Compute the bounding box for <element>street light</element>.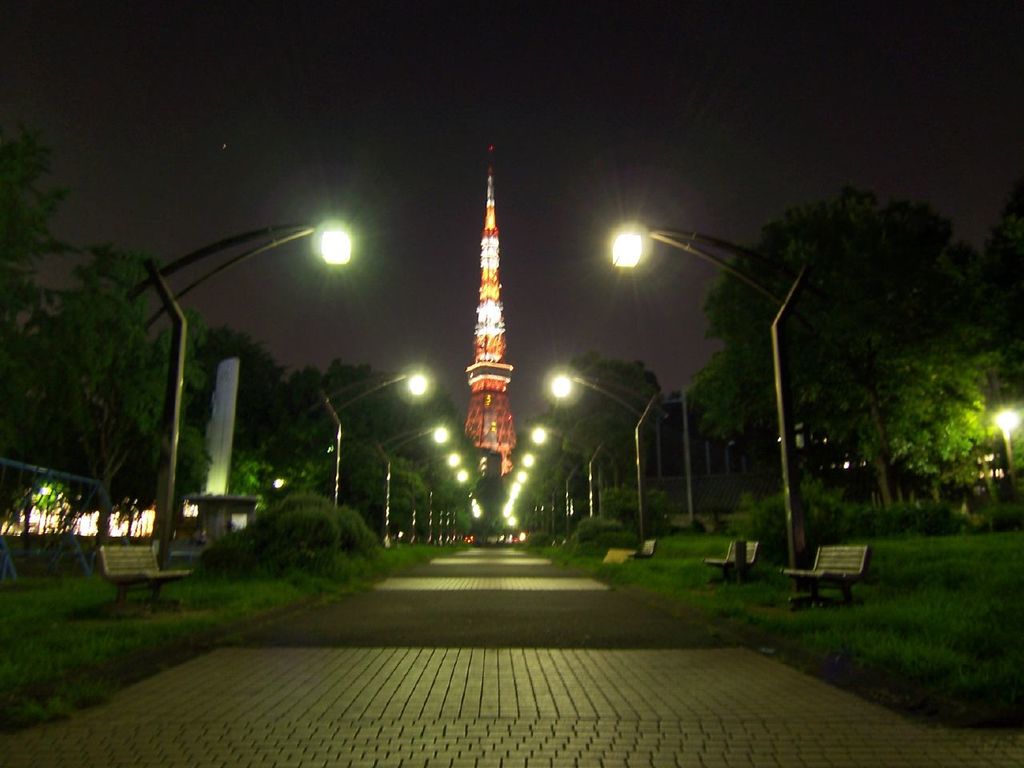
(x1=606, y1=222, x2=815, y2=573).
